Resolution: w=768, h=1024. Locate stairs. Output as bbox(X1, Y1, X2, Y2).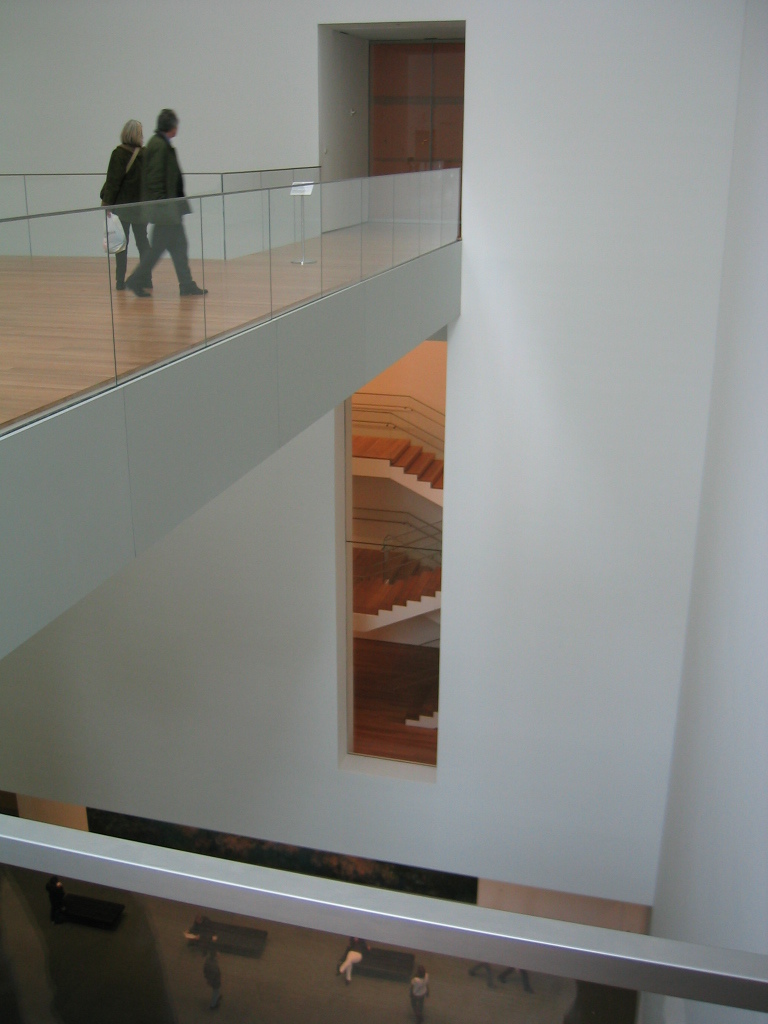
bbox(361, 555, 446, 614).
